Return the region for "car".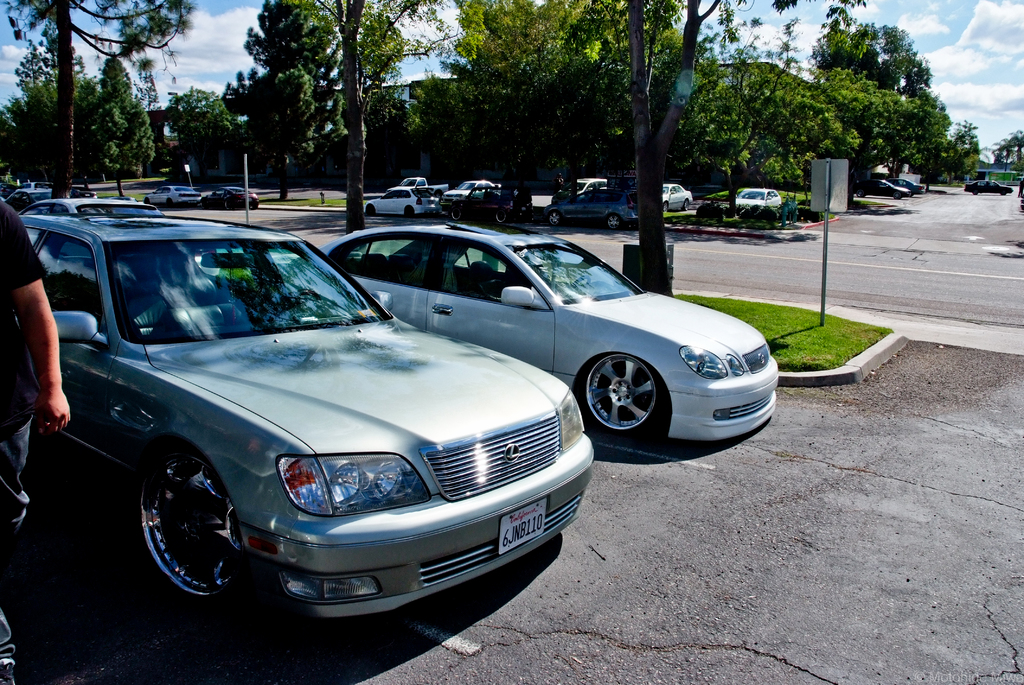
<box>397,177,449,195</box>.
